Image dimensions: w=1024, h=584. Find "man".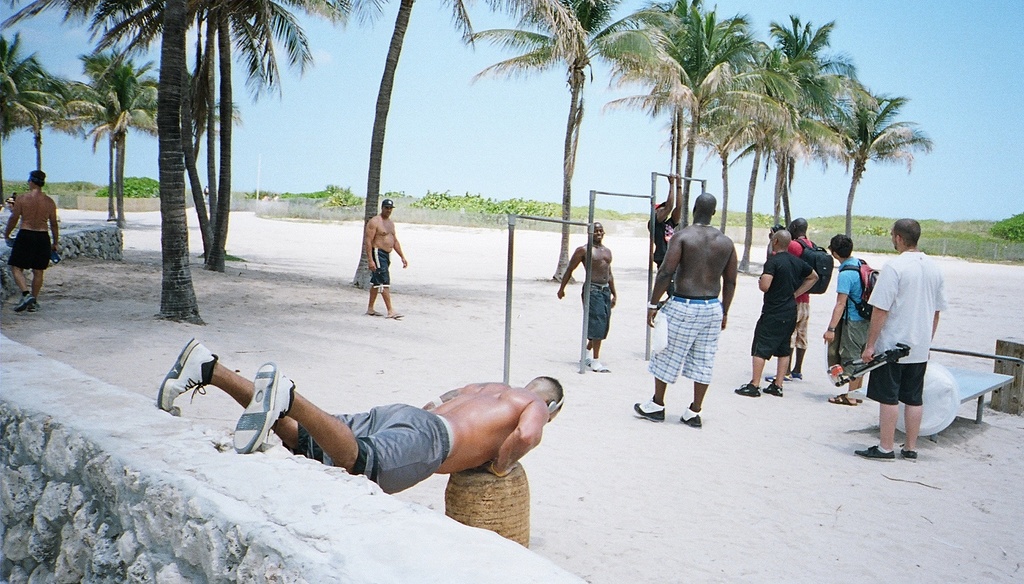
(158, 335, 563, 492).
